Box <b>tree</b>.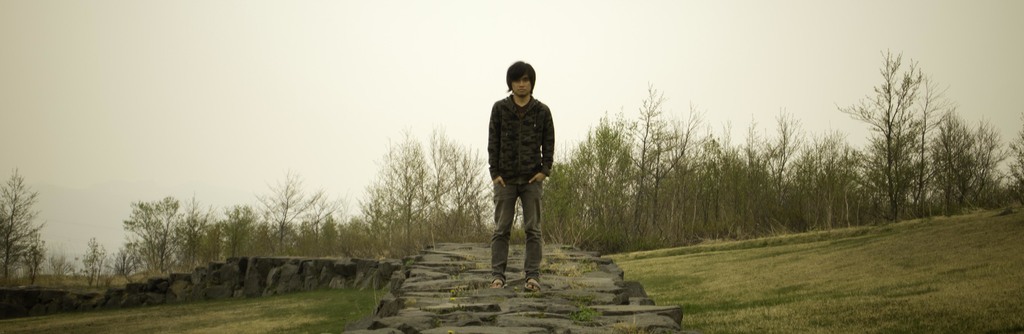
<box>102,192,197,284</box>.
